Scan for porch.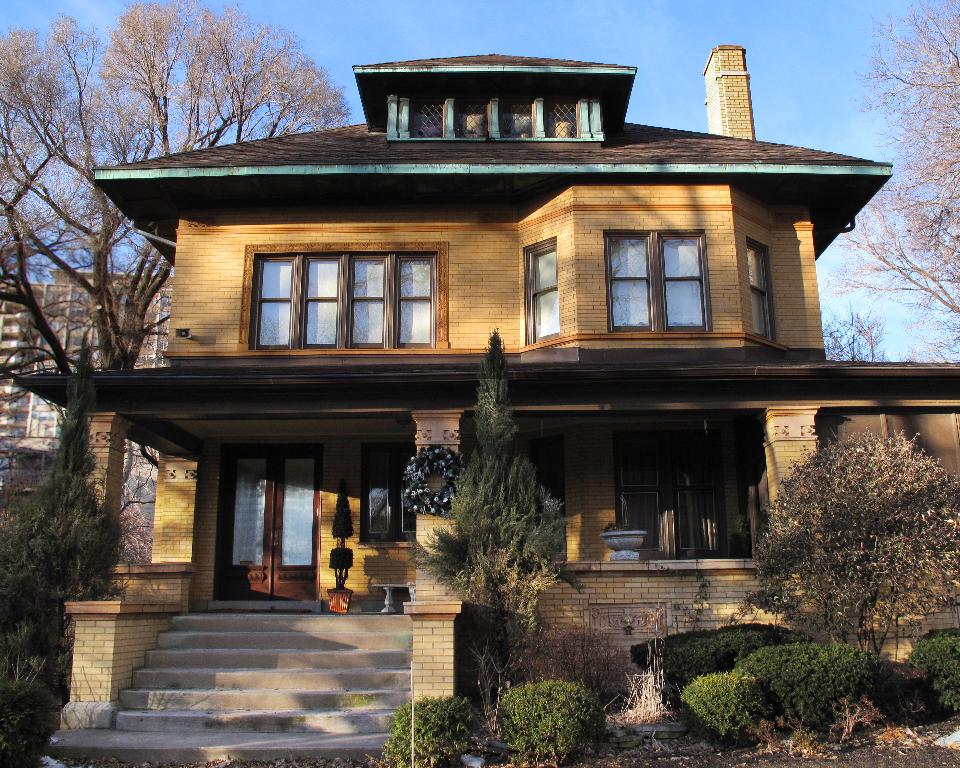
Scan result: x1=23 y1=558 x2=482 y2=759.
